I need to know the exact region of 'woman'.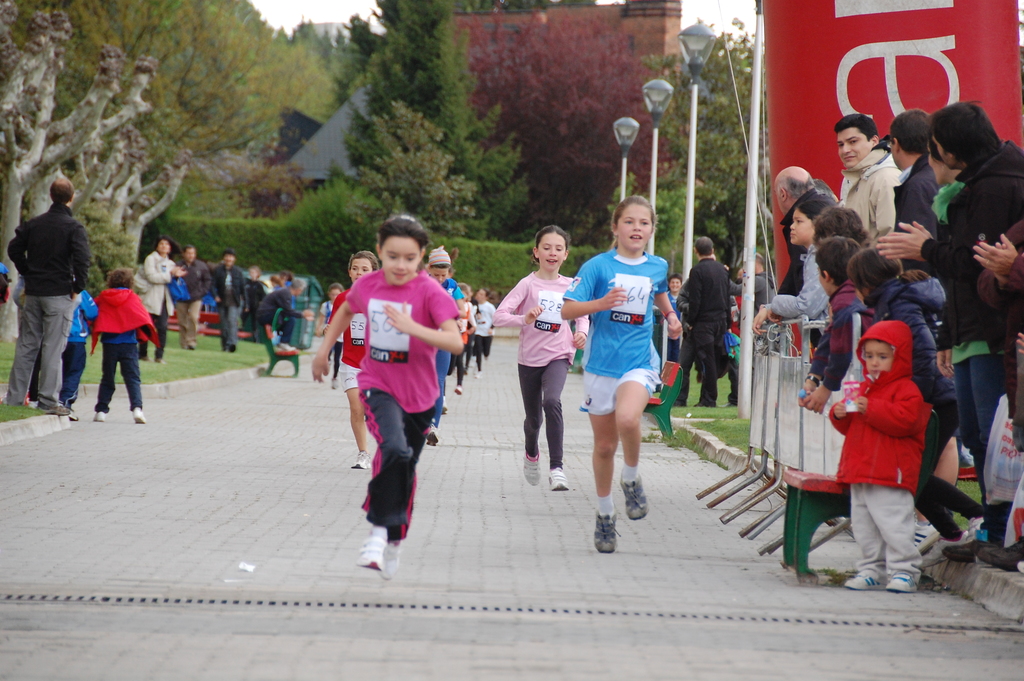
Region: l=132, t=236, r=189, b=365.
